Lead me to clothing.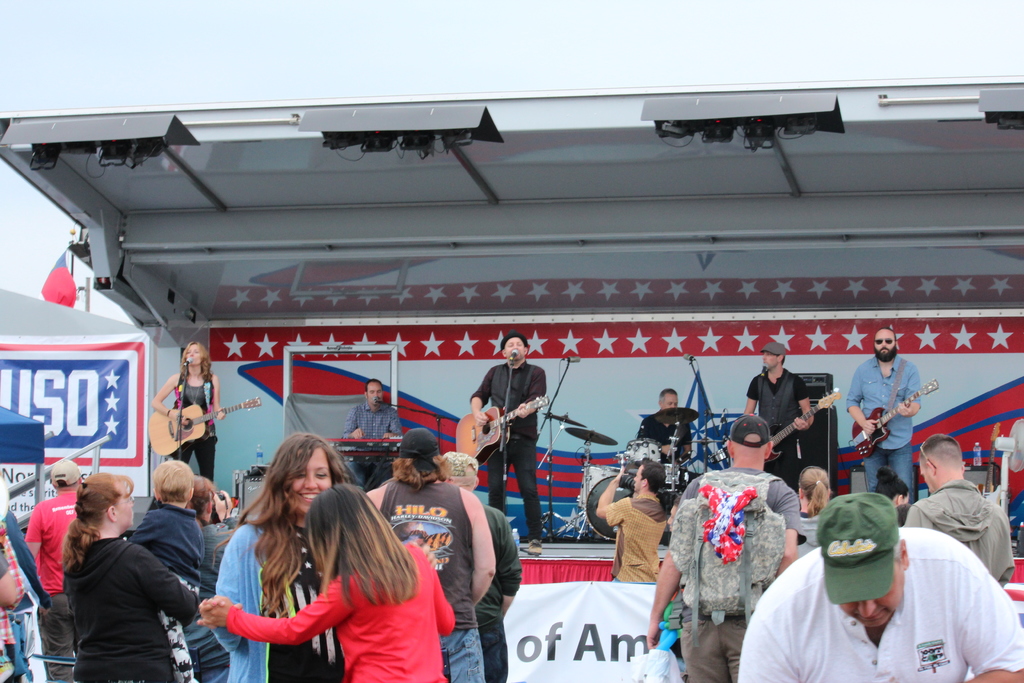
Lead to x1=475 y1=502 x2=521 y2=682.
